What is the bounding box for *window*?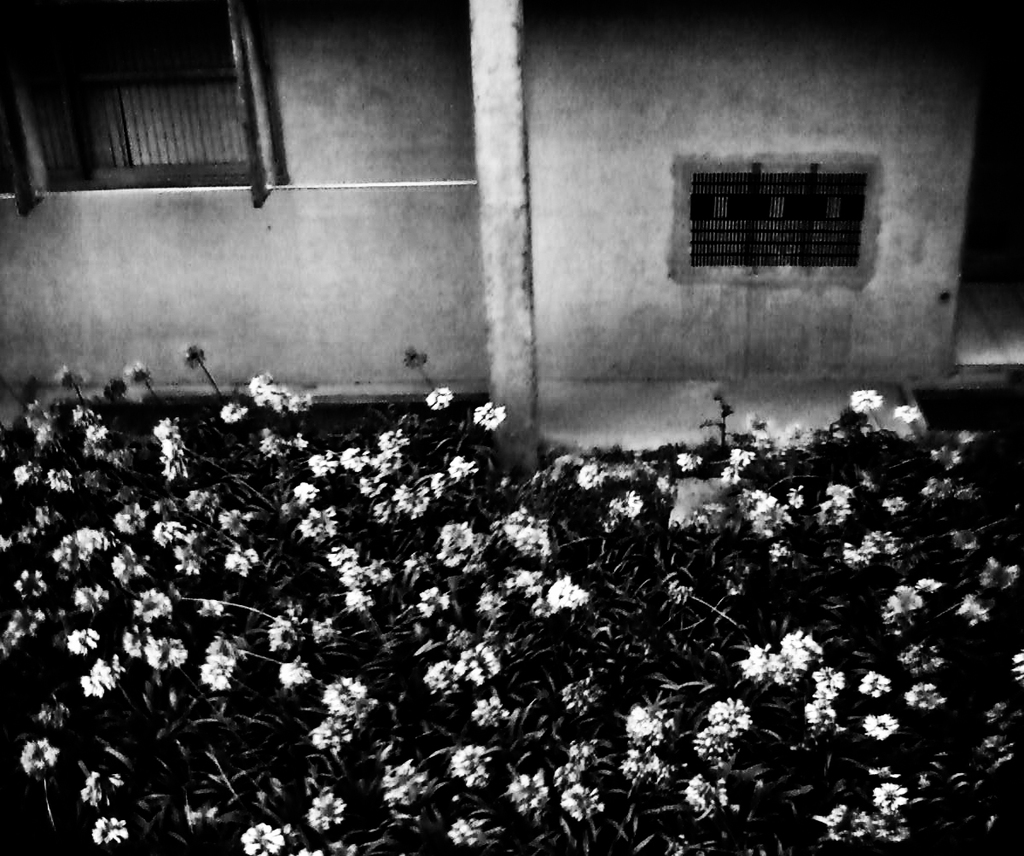
BBox(3, 0, 247, 191).
